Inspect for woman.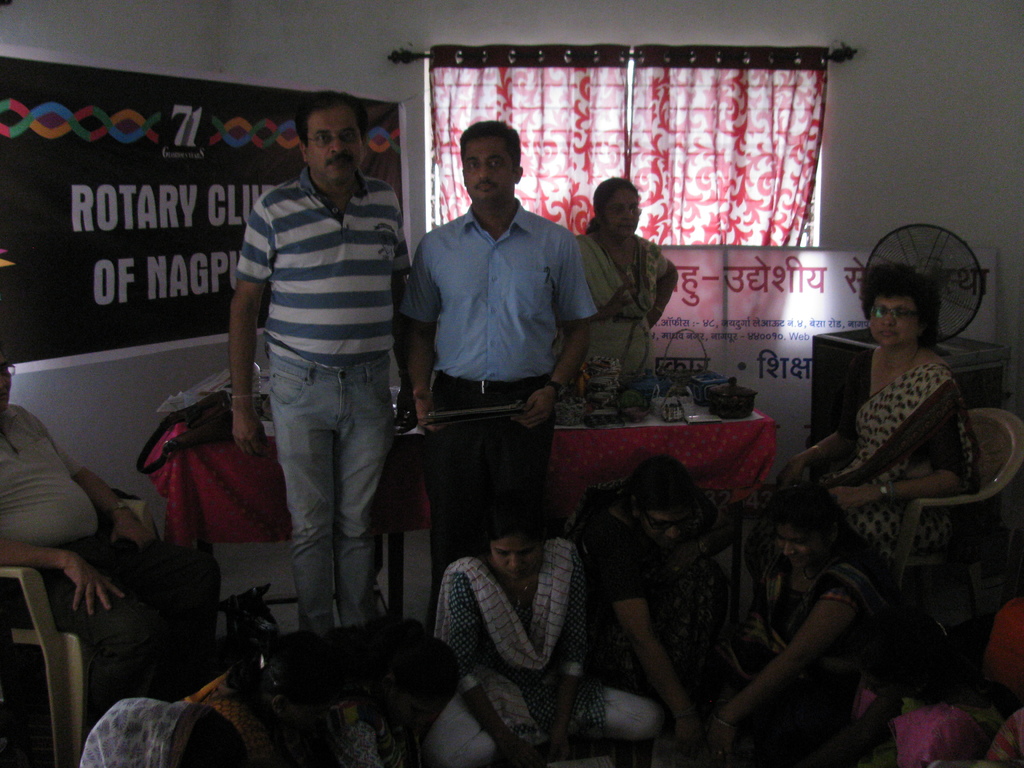
Inspection: [left=542, top=458, right=740, bottom=749].
